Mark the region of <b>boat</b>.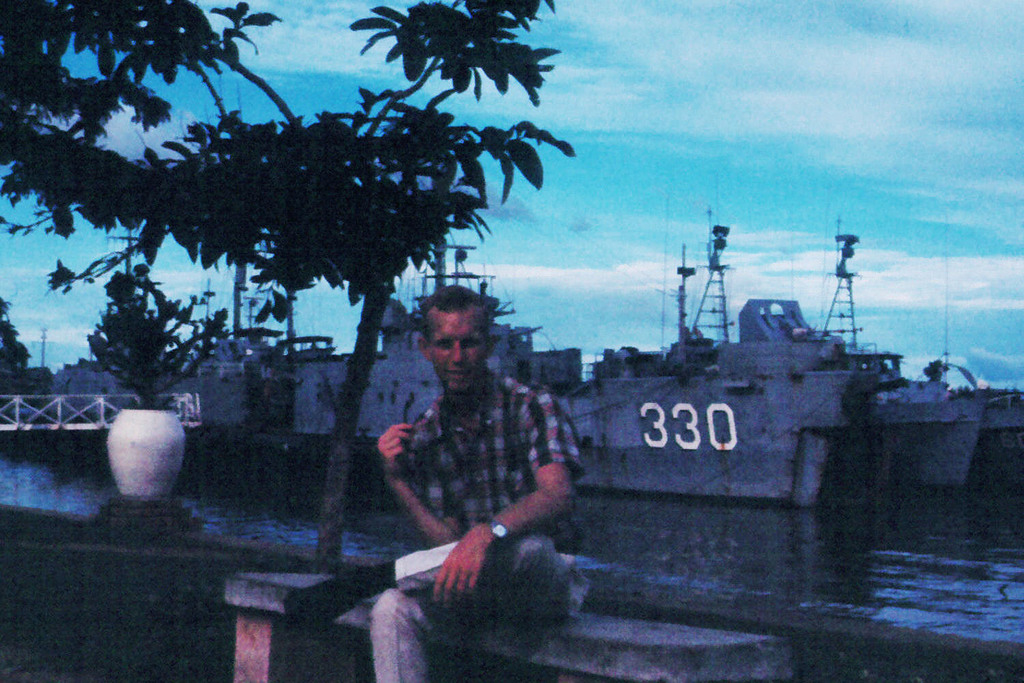
Region: 874,369,984,494.
